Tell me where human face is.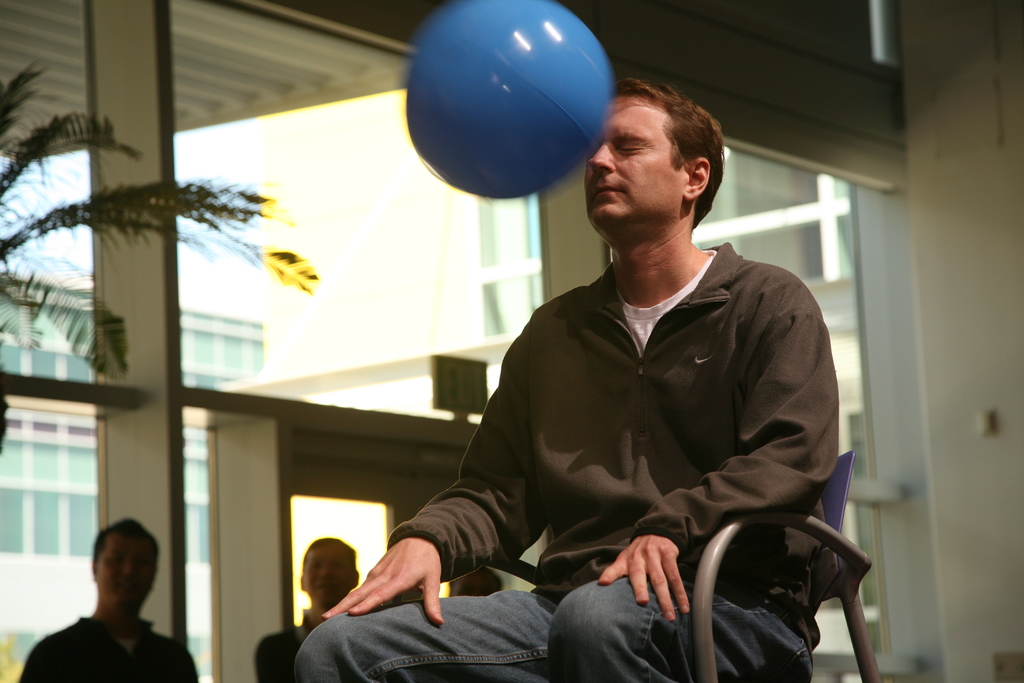
human face is at <box>305,527,349,606</box>.
